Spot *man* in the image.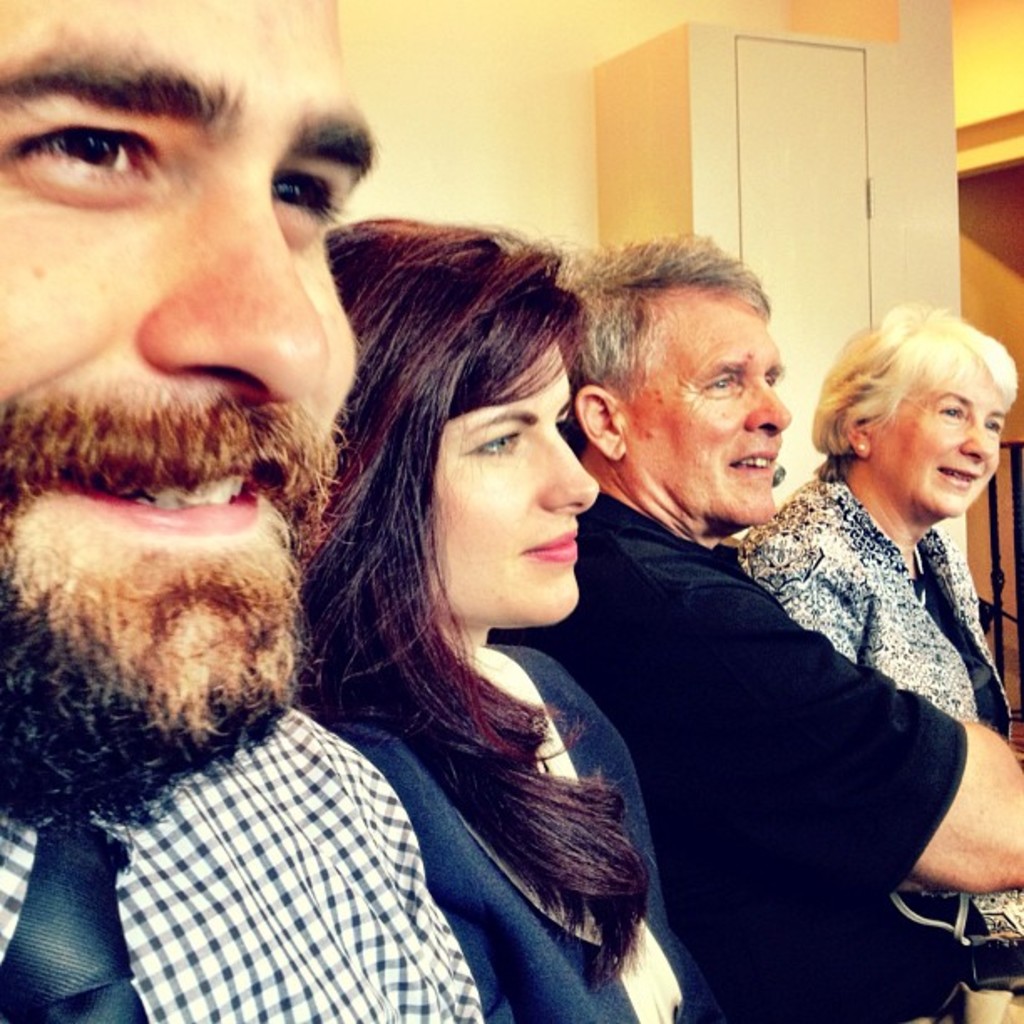
*man* found at locate(0, 0, 487, 1022).
